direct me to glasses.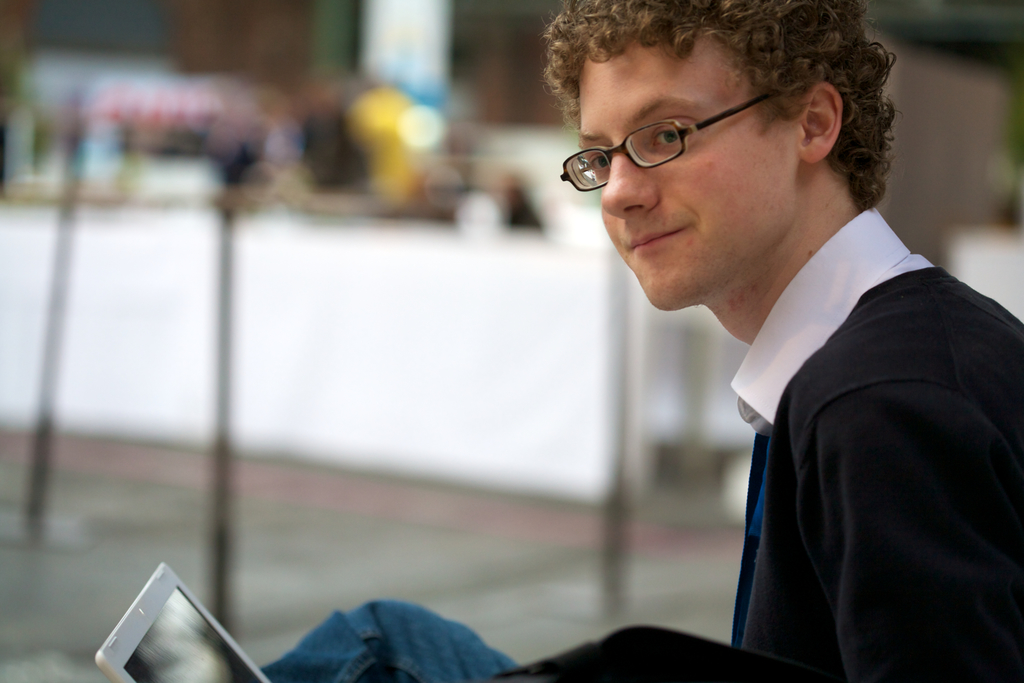
Direction: locate(561, 89, 838, 177).
